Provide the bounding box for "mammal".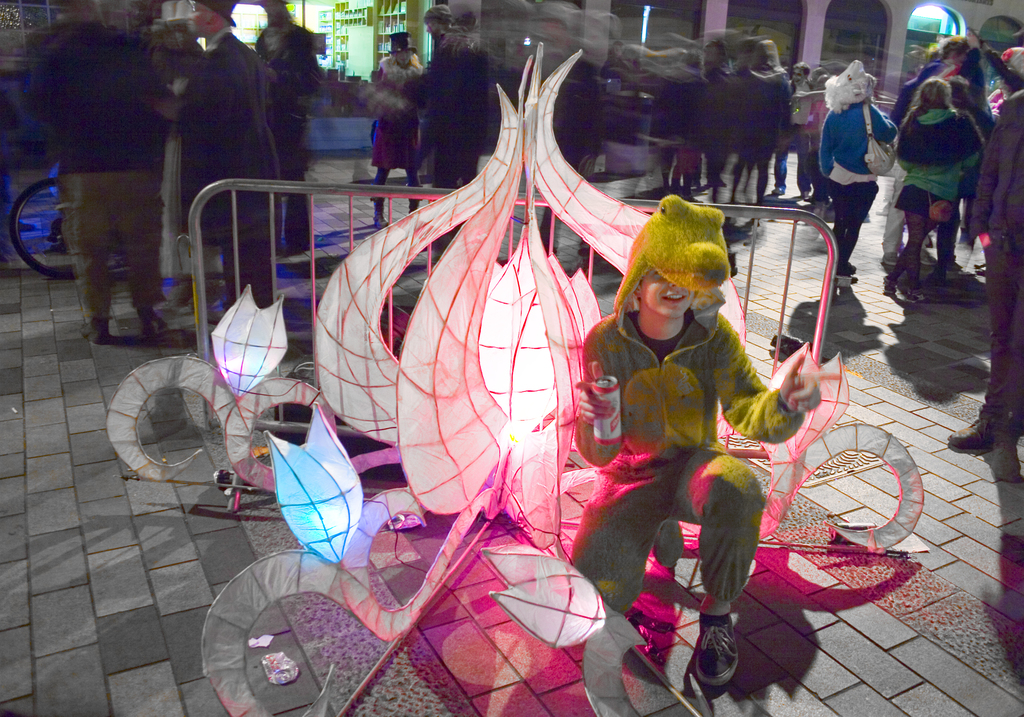
pyautogui.locateOnScreen(370, 27, 424, 233).
